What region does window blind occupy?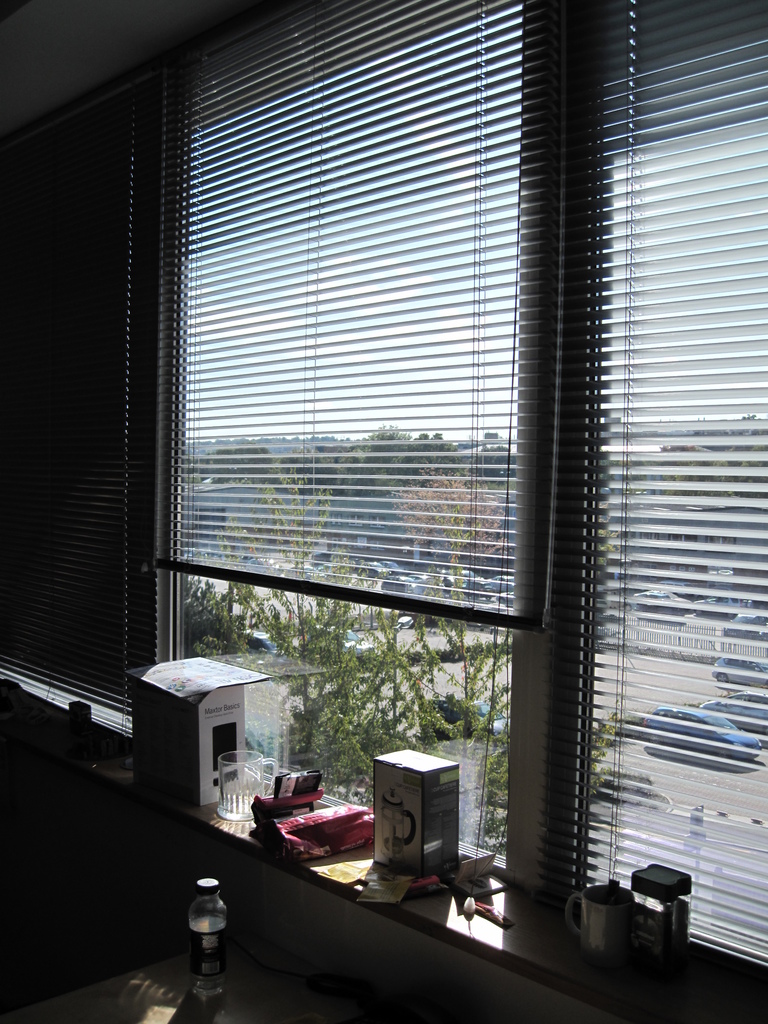
<box>156,0,544,632</box>.
